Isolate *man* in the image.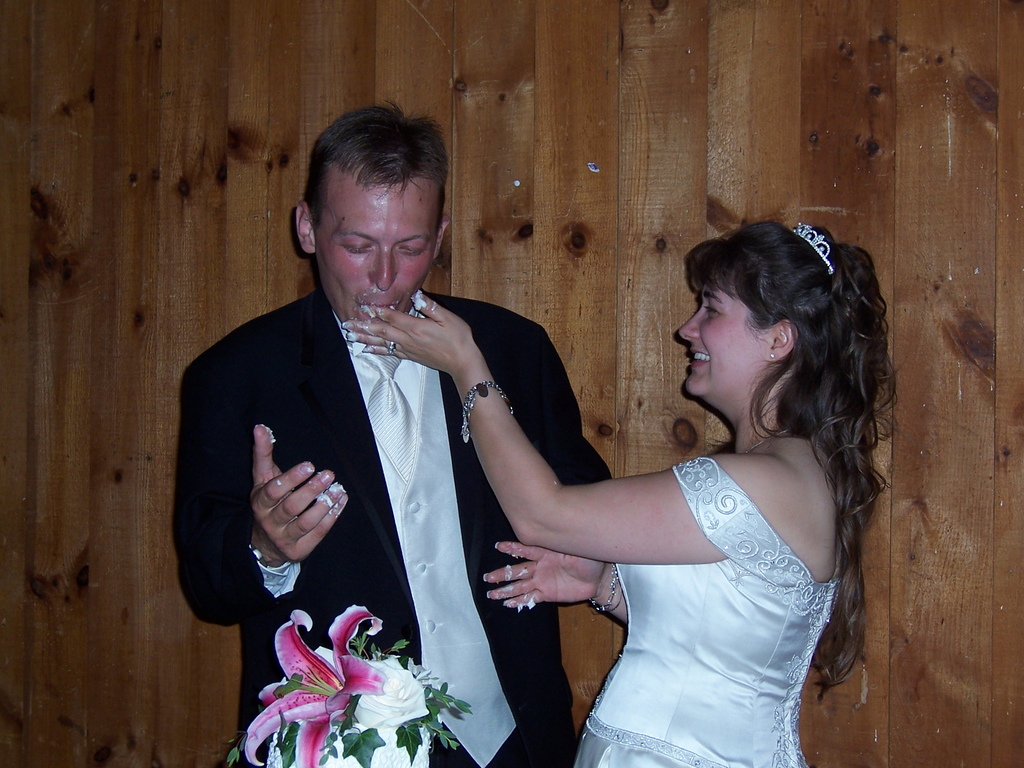
Isolated region: l=185, t=106, r=589, b=740.
